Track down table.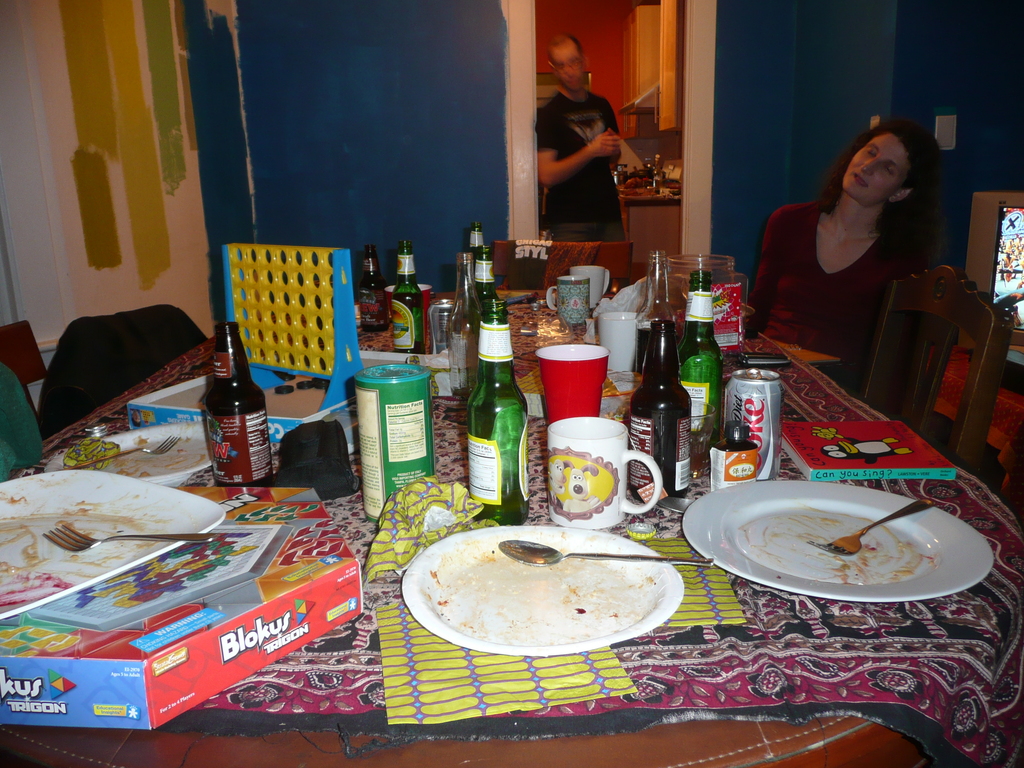
Tracked to (43,284,1023,767).
